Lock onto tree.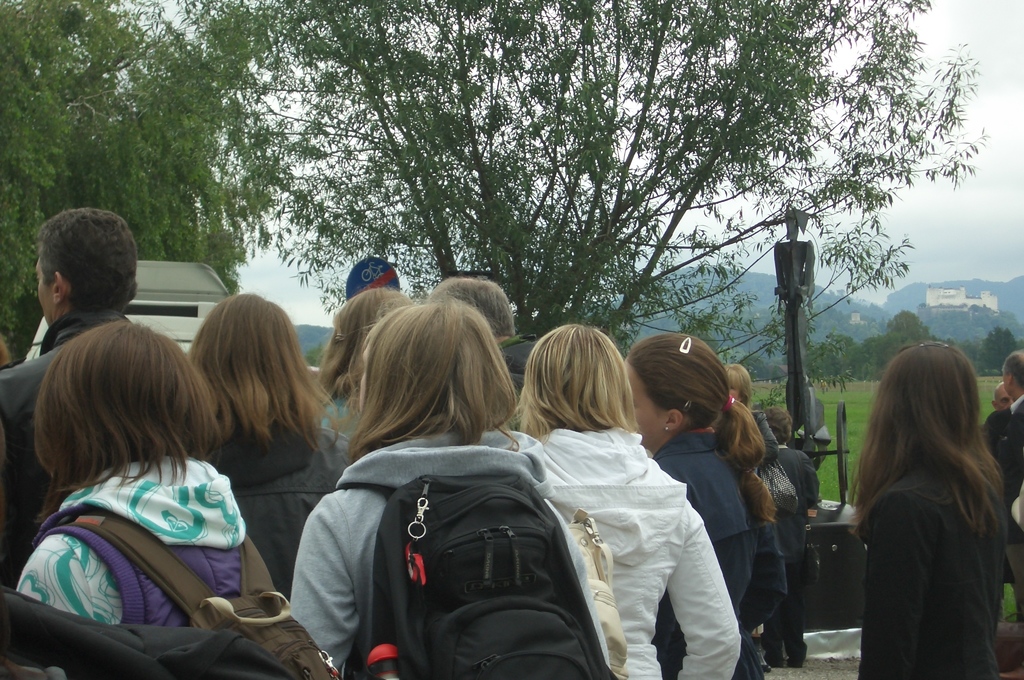
Locked: [left=168, top=0, right=278, bottom=287].
